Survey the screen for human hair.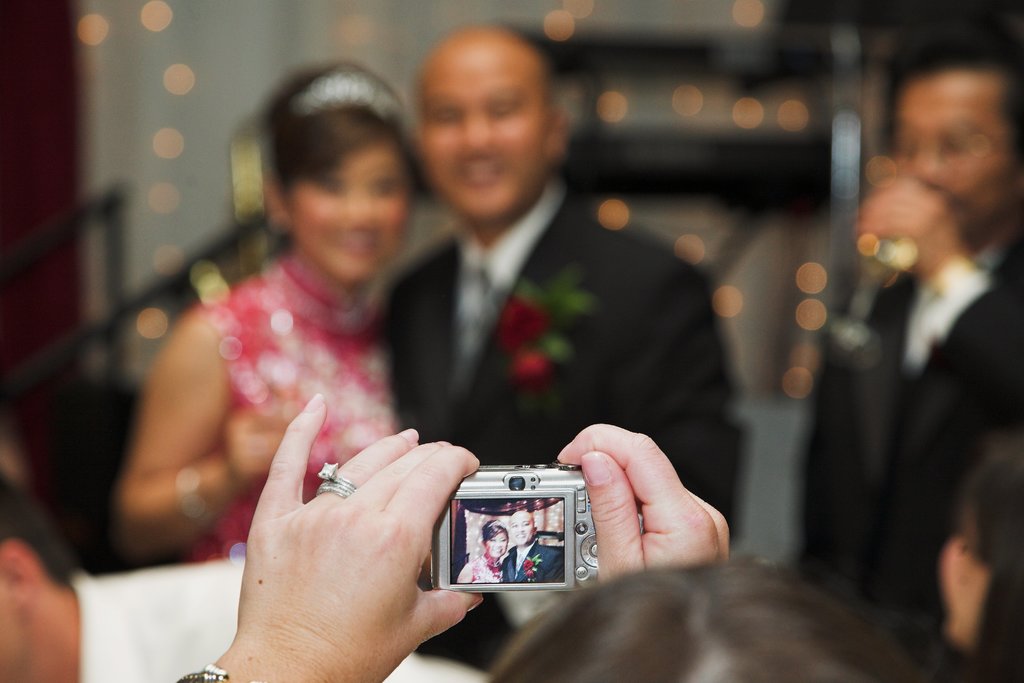
Survey found: box(484, 562, 932, 682).
